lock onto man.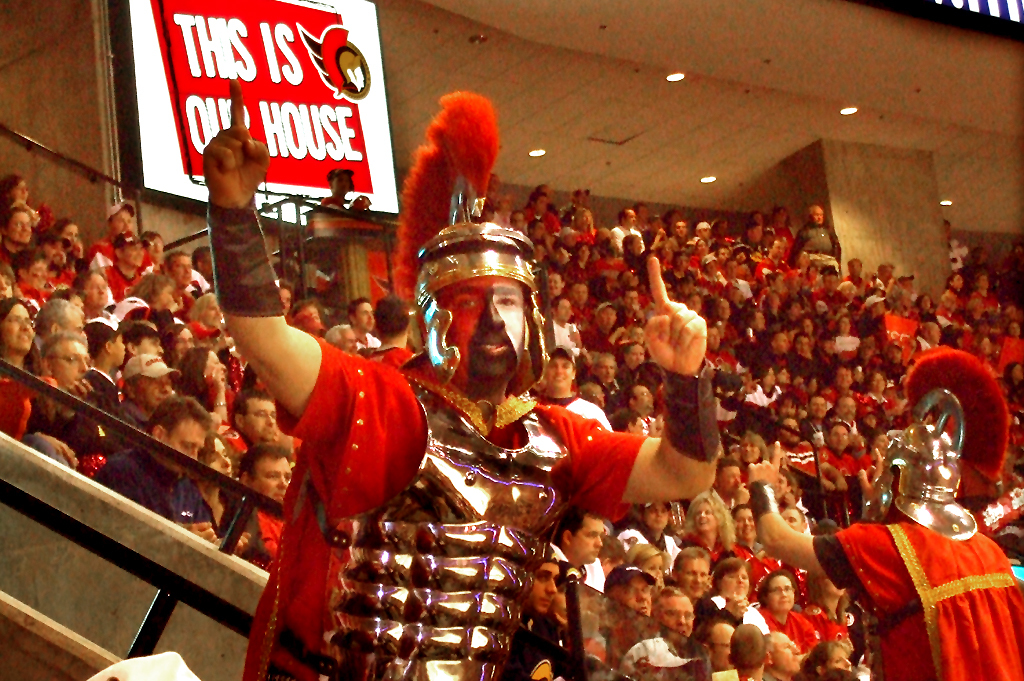
Locked: <region>749, 412, 1023, 680</region>.
